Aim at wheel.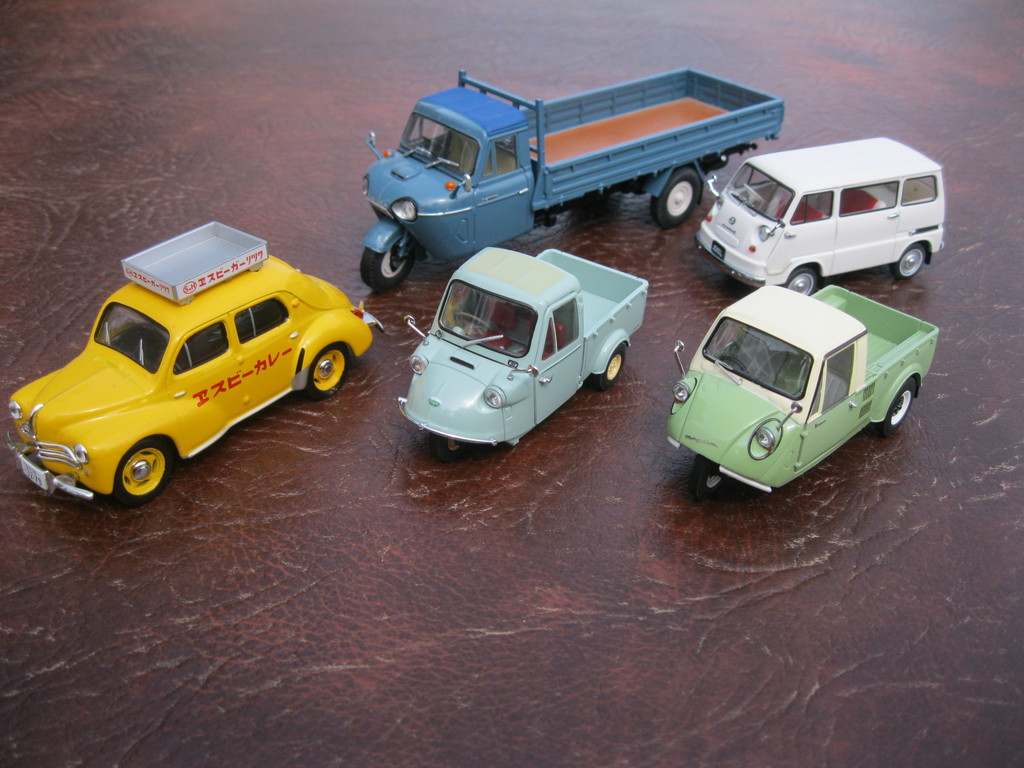
Aimed at [left=874, top=383, right=916, bottom=433].
